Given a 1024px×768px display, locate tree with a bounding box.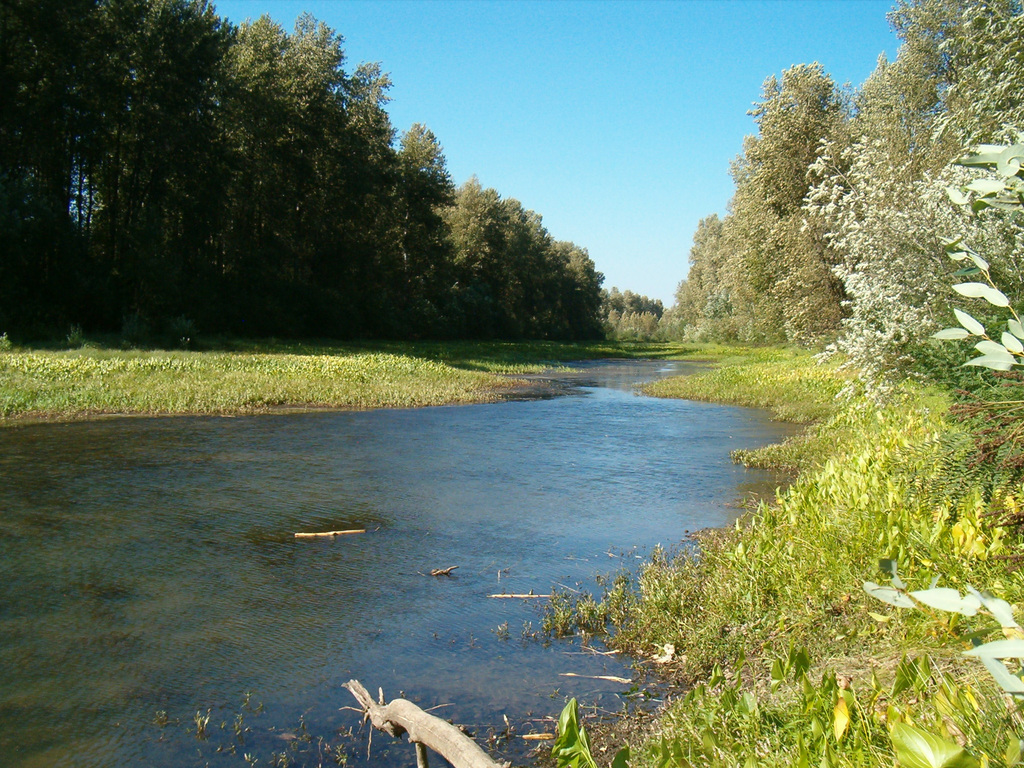
Located: l=793, t=0, r=1023, b=402.
